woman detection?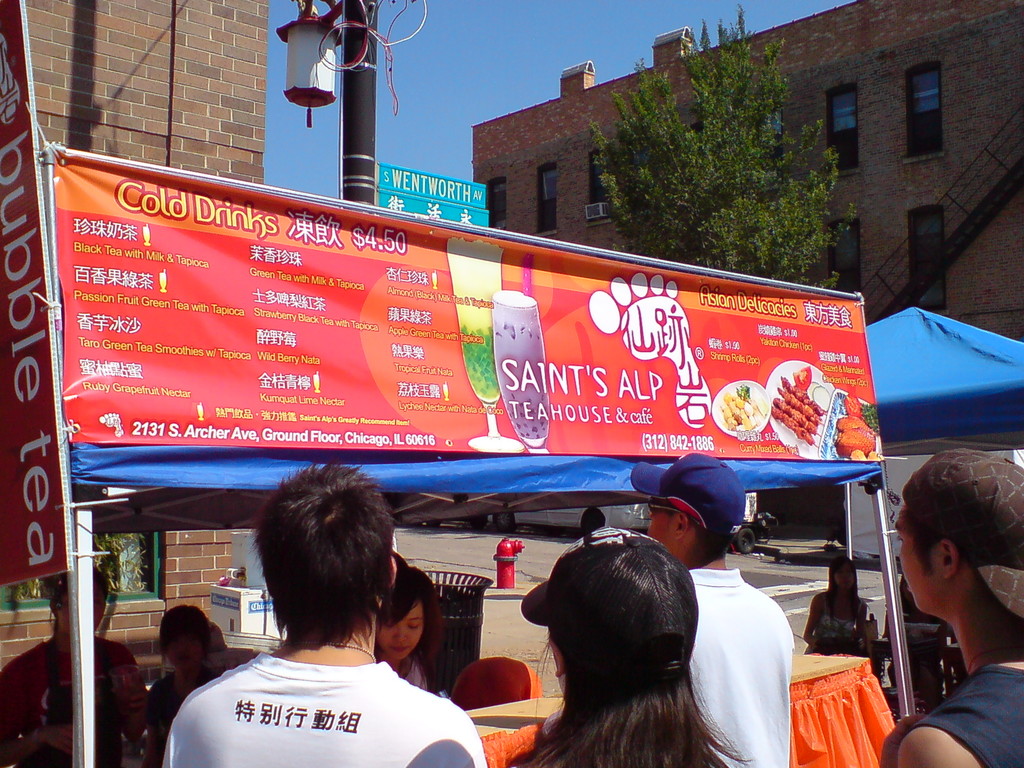
<region>374, 564, 445, 695</region>
